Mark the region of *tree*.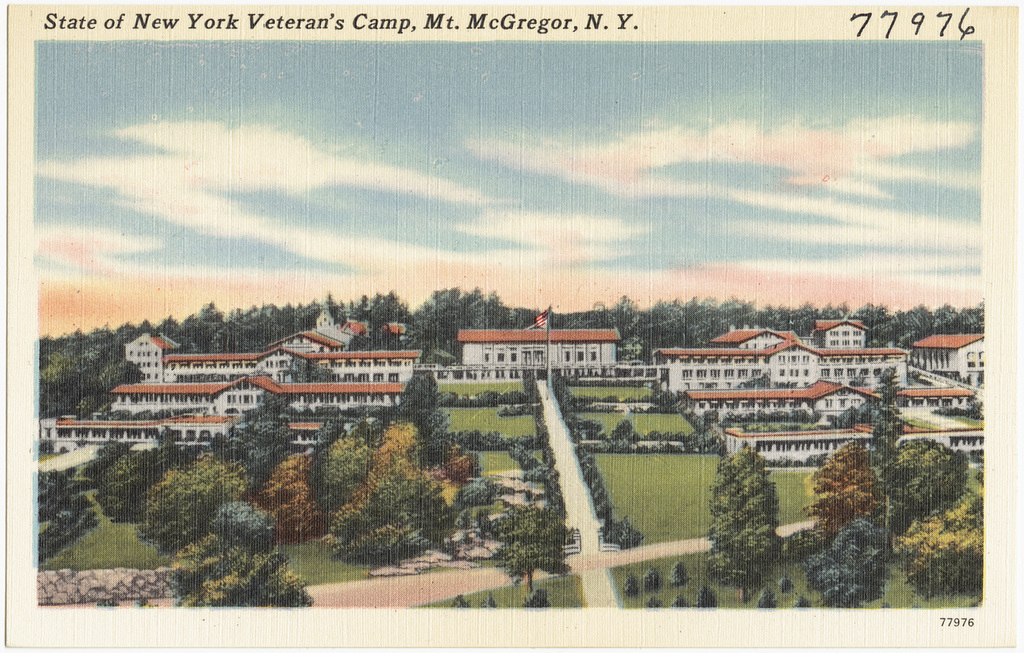
Region: l=353, t=462, r=455, b=539.
